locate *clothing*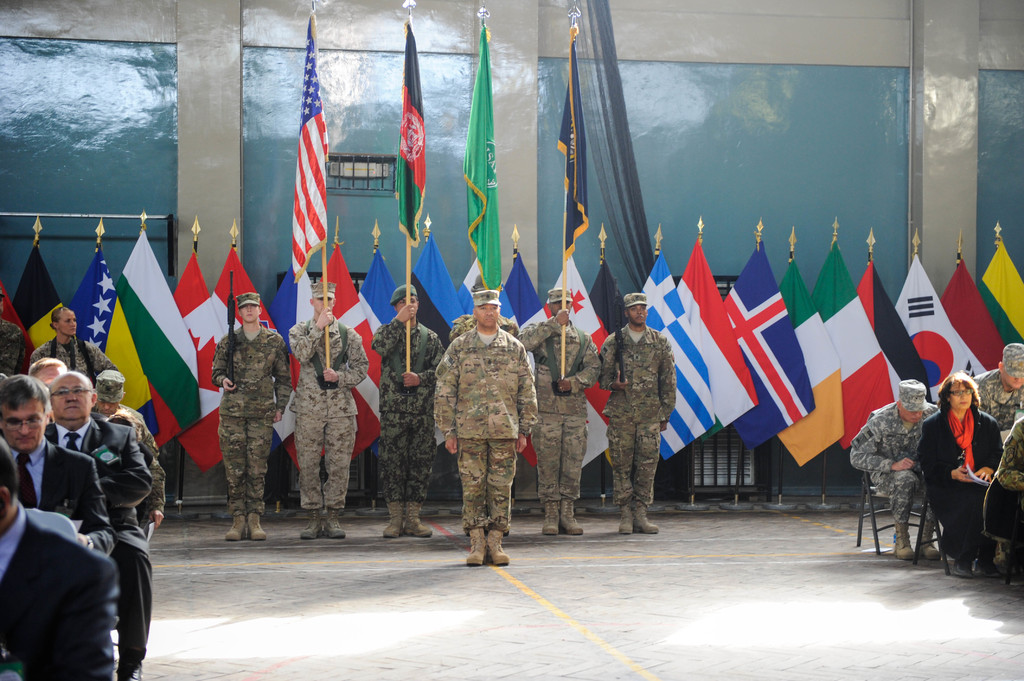
select_region(3, 499, 127, 680)
